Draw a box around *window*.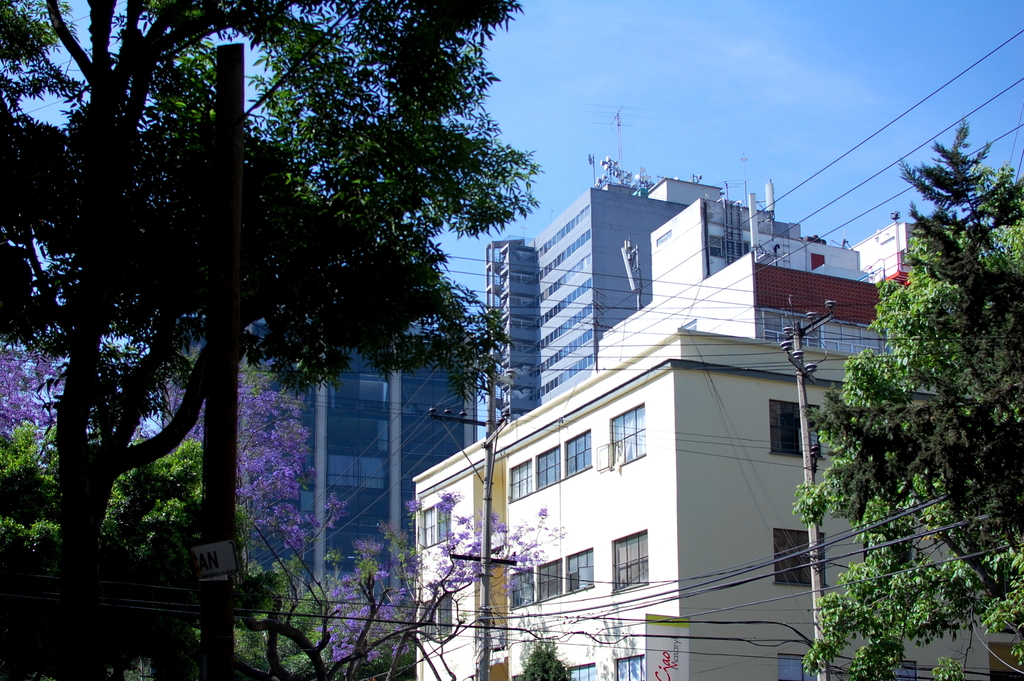
rect(710, 236, 753, 256).
